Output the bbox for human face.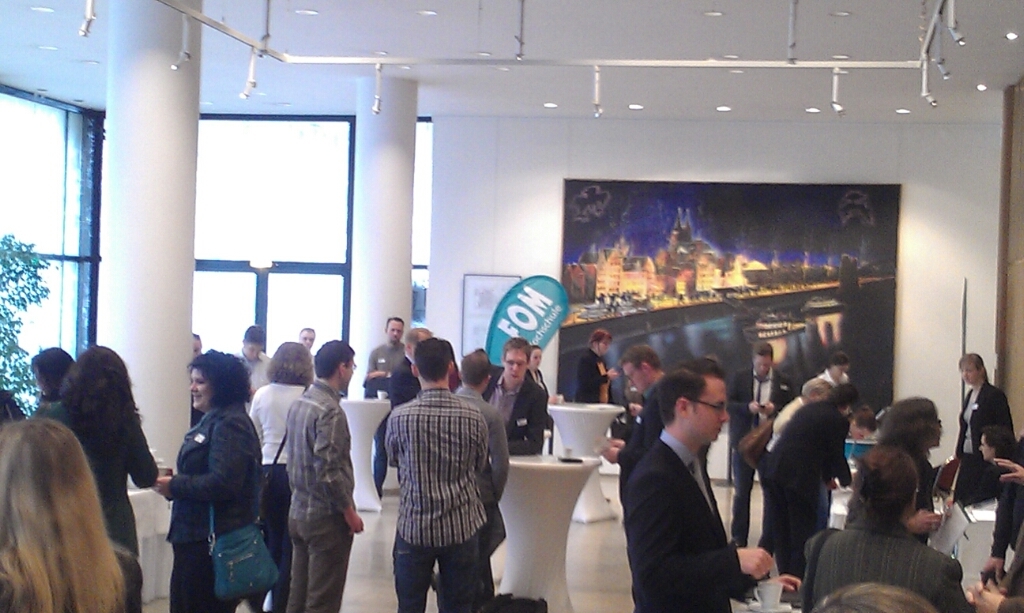
bbox(618, 362, 647, 394).
